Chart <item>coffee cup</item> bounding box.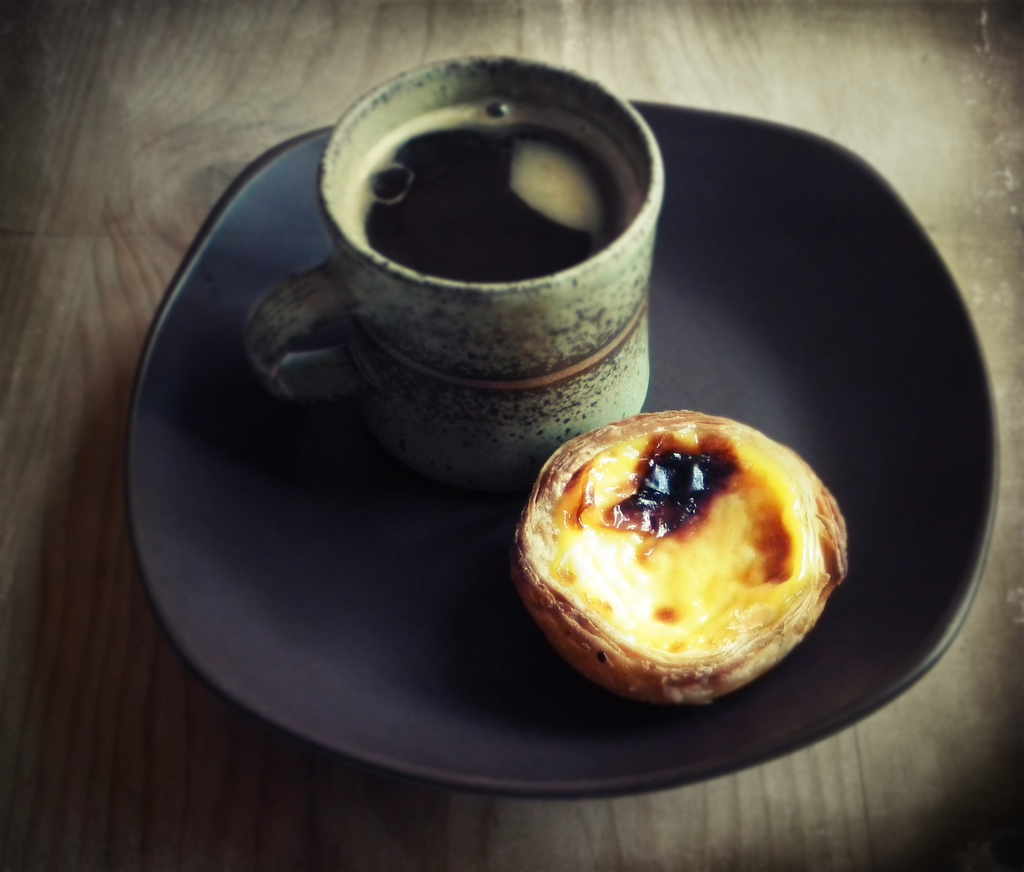
Charted: bbox=[240, 53, 664, 502].
